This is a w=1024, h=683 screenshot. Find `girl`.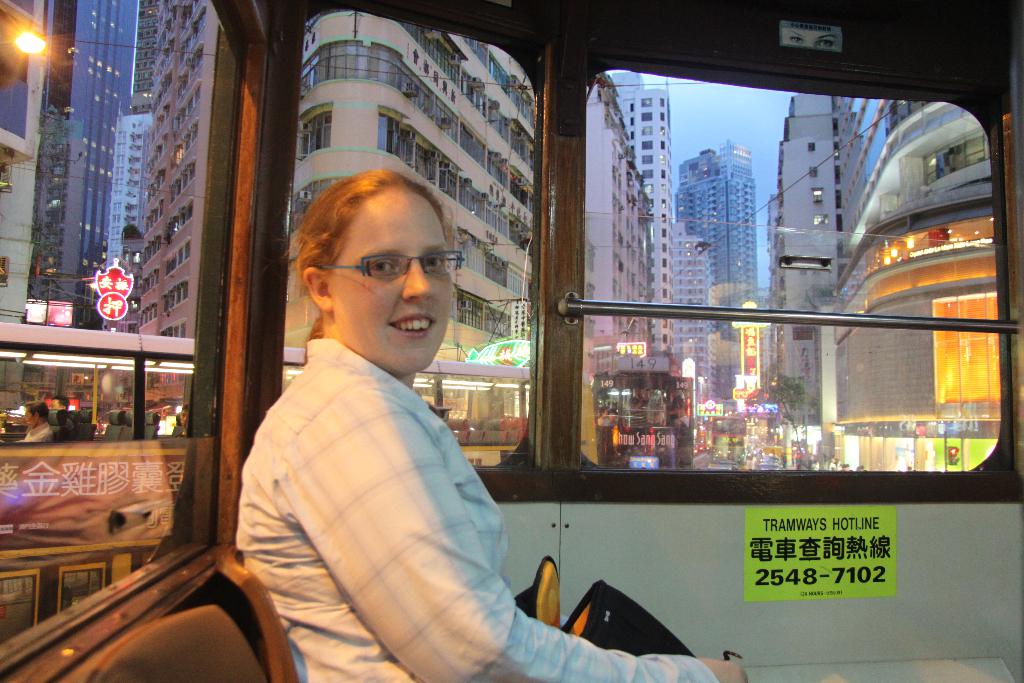
Bounding box: bbox=(231, 172, 751, 682).
